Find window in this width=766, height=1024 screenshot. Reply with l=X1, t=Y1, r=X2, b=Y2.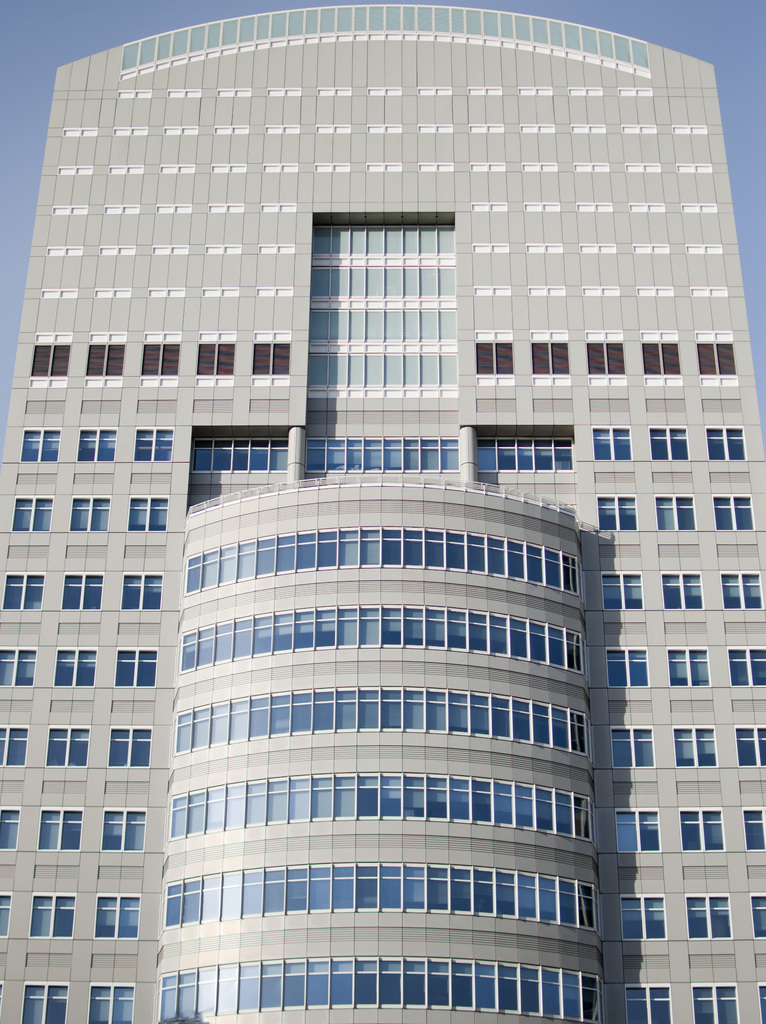
l=14, t=417, r=61, b=470.
